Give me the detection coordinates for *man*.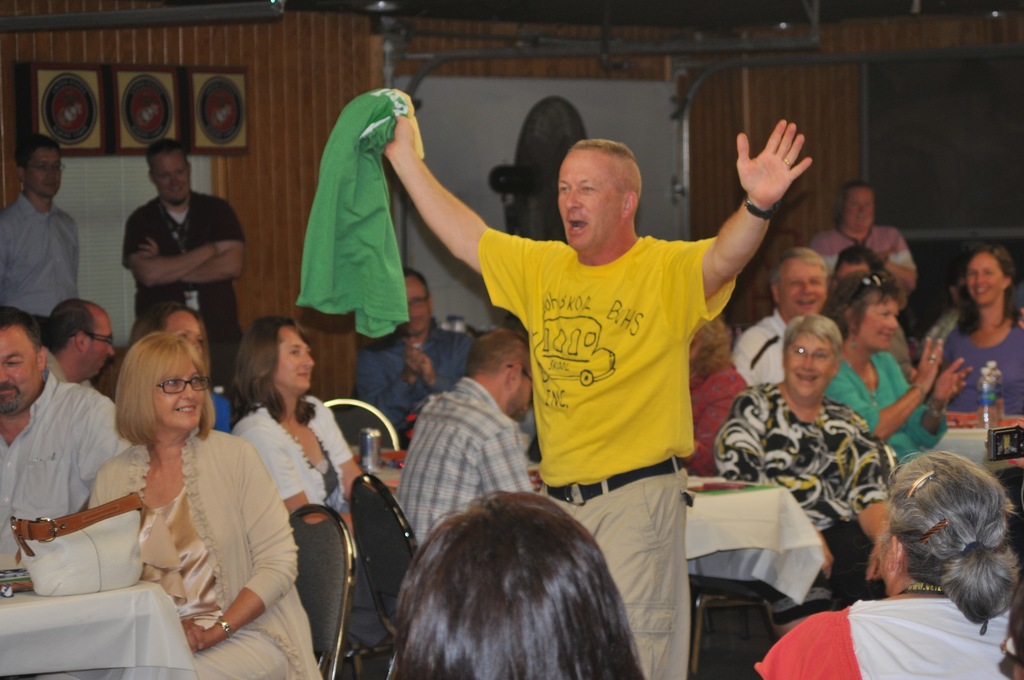
[0,306,133,567].
